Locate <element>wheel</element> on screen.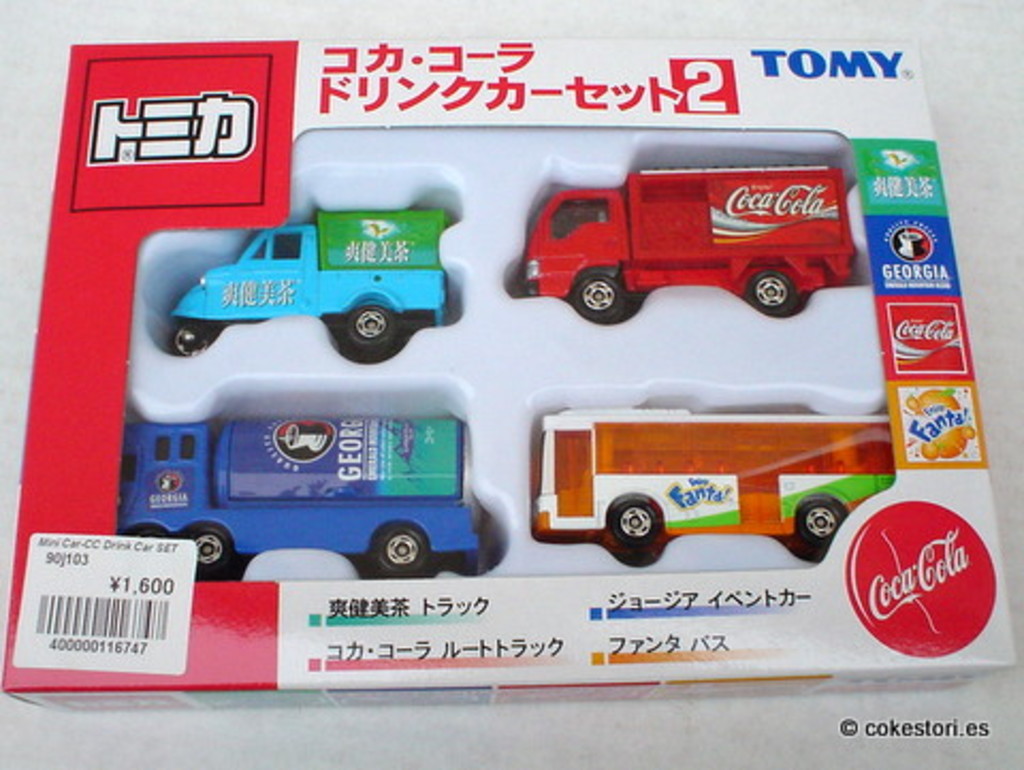
On screen at (left=173, top=324, right=211, bottom=356).
